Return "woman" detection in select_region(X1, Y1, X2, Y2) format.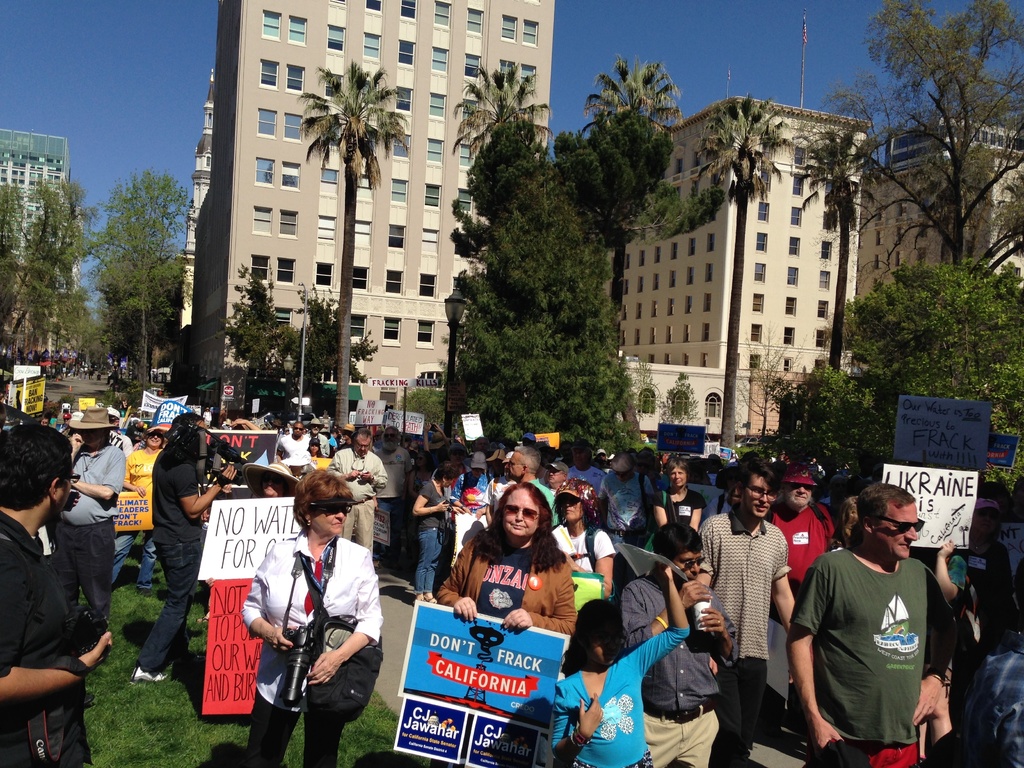
select_region(652, 458, 705, 534).
